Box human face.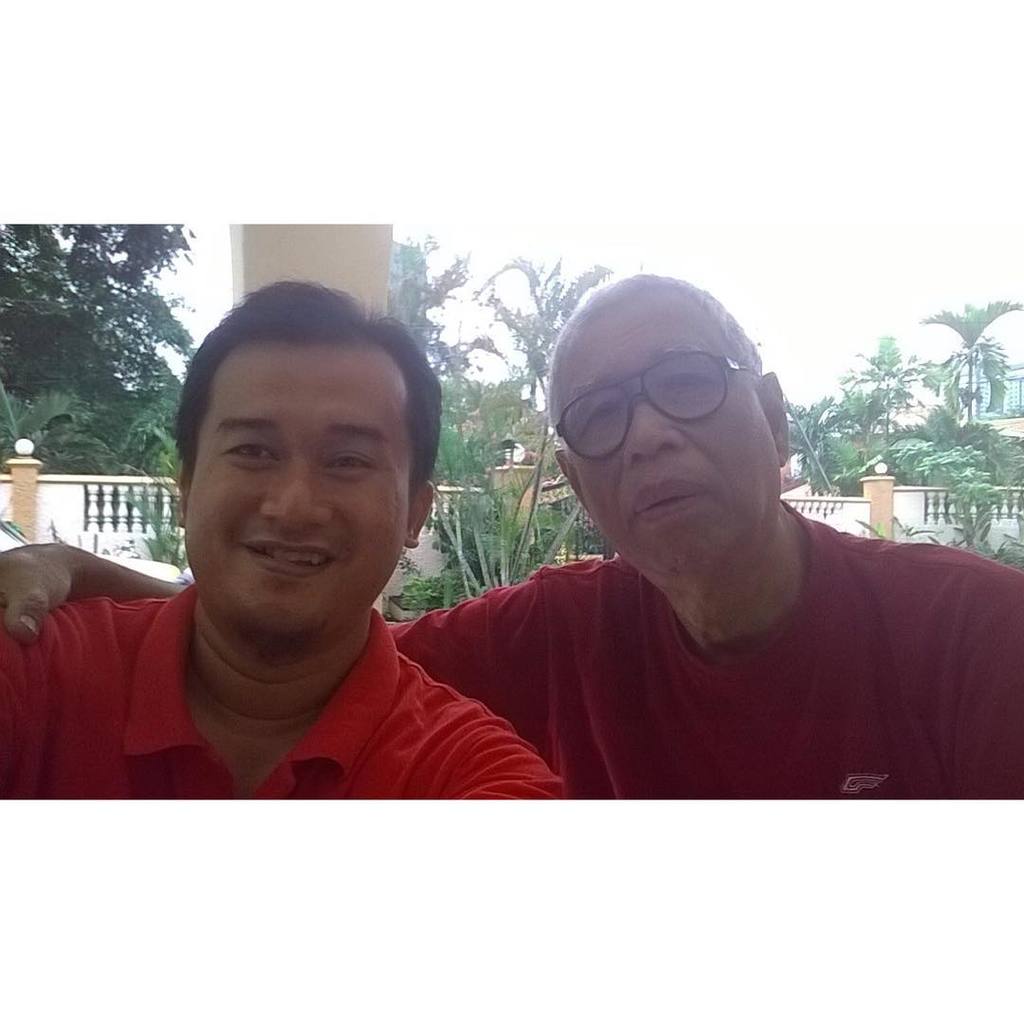
(185,335,411,645).
